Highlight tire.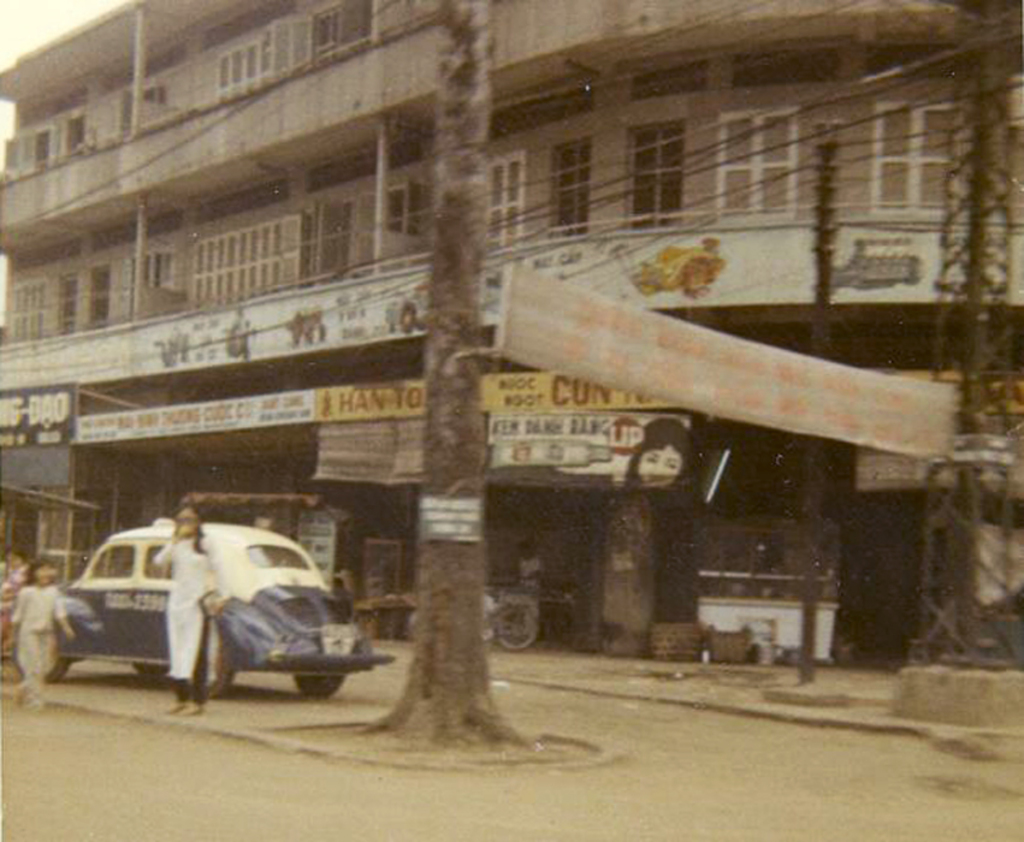
Highlighted region: (350, 606, 379, 638).
